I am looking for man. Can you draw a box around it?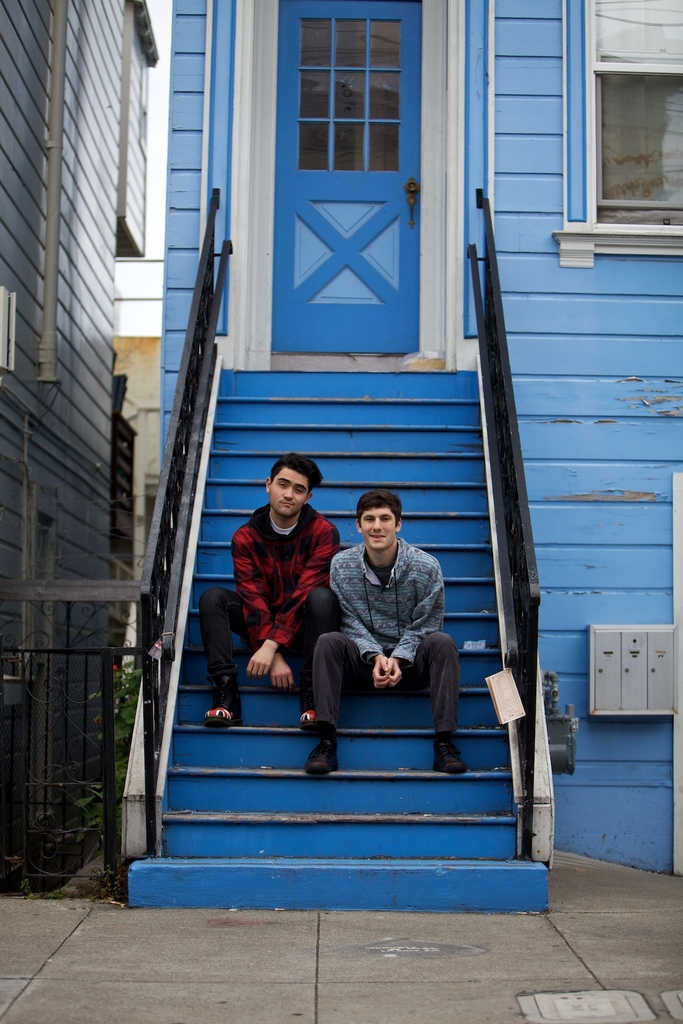
Sure, the bounding box is {"x1": 201, "y1": 451, "x2": 343, "y2": 731}.
